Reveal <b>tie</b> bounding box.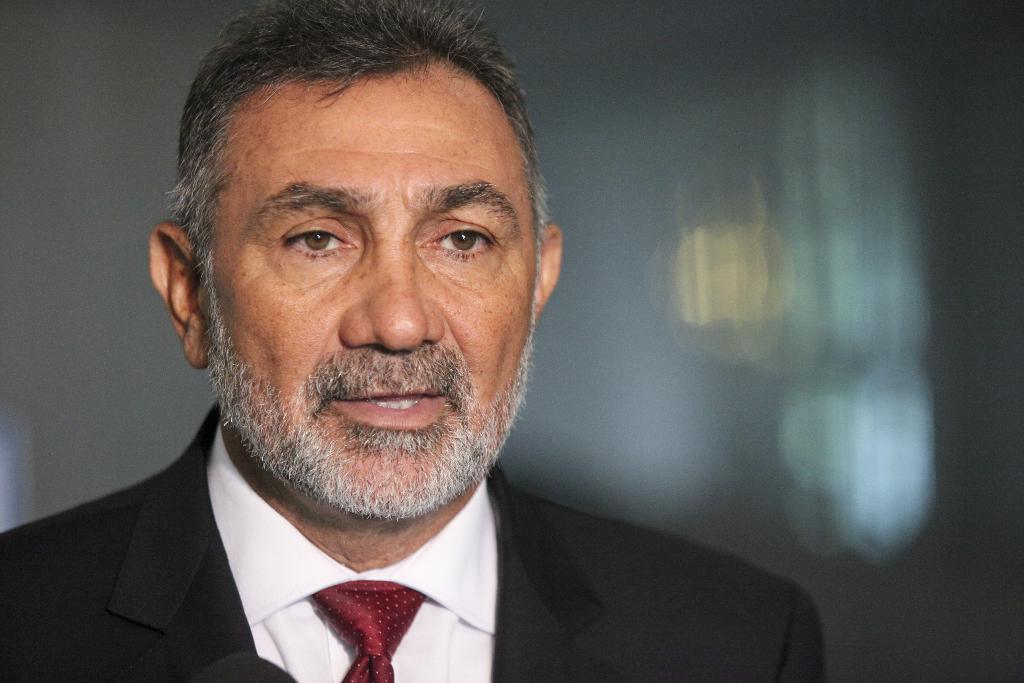
Revealed: l=309, t=577, r=429, b=682.
